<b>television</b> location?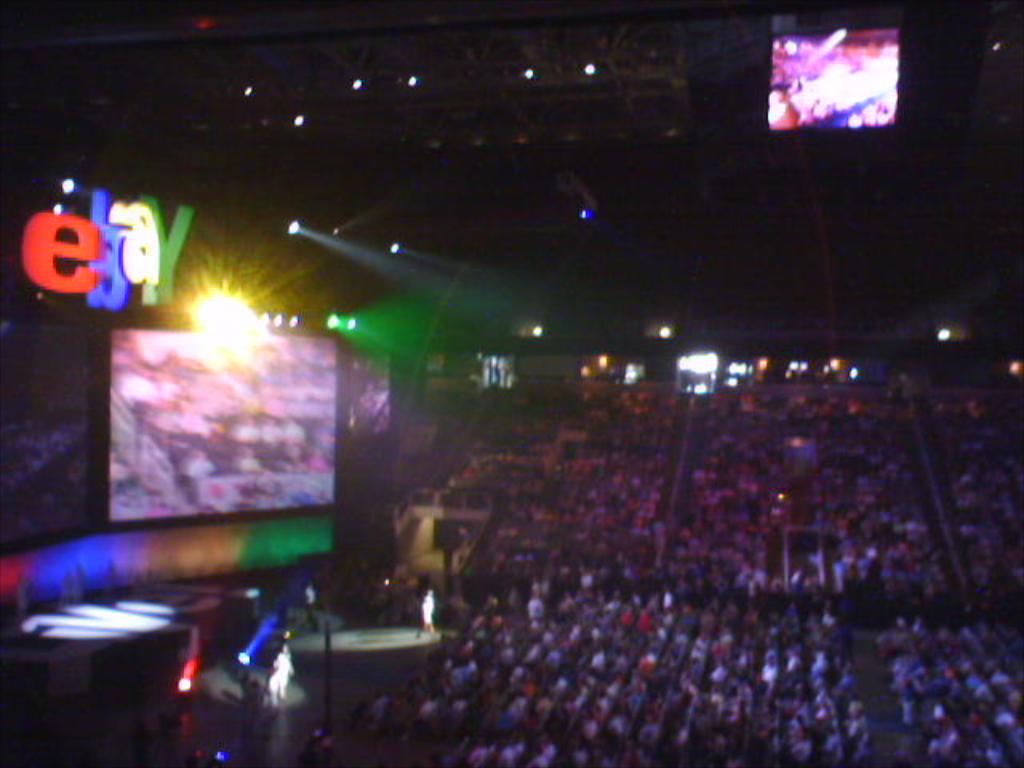
x1=763 y1=24 x2=906 y2=141
